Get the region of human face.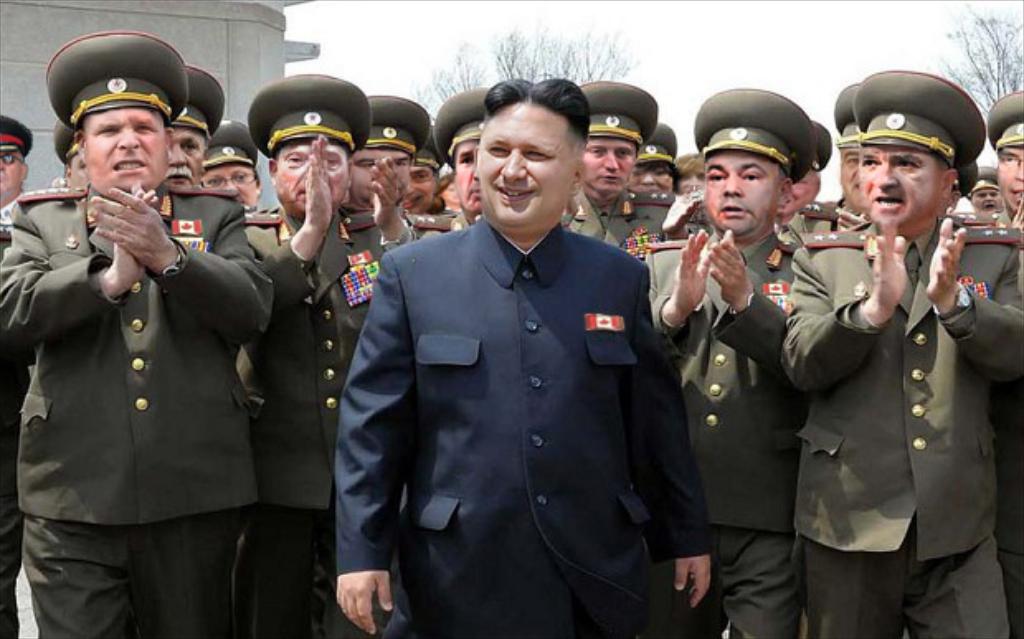
(859, 149, 945, 225).
